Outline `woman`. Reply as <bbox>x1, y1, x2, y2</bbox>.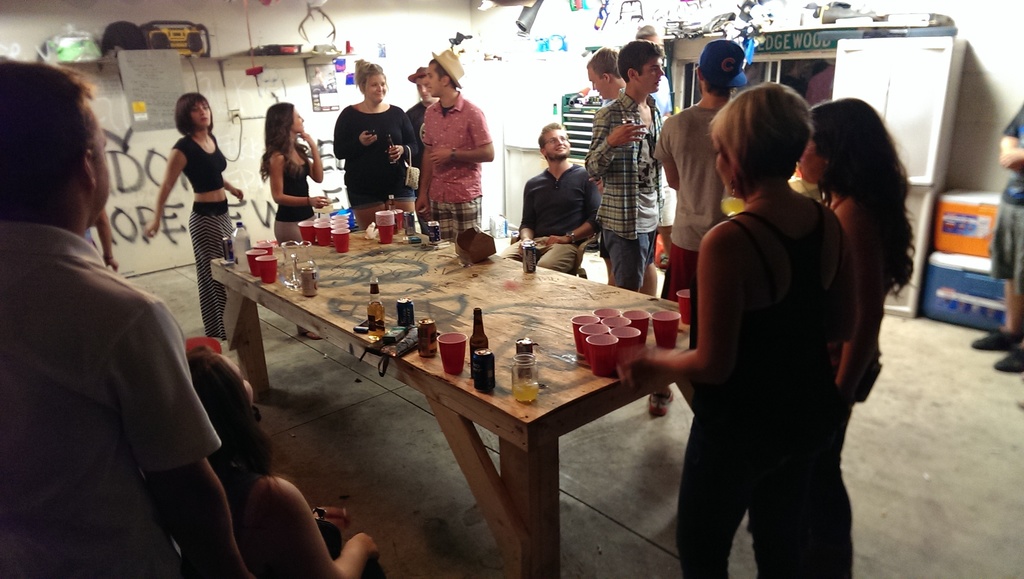
<bbox>620, 81, 850, 578</bbox>.
